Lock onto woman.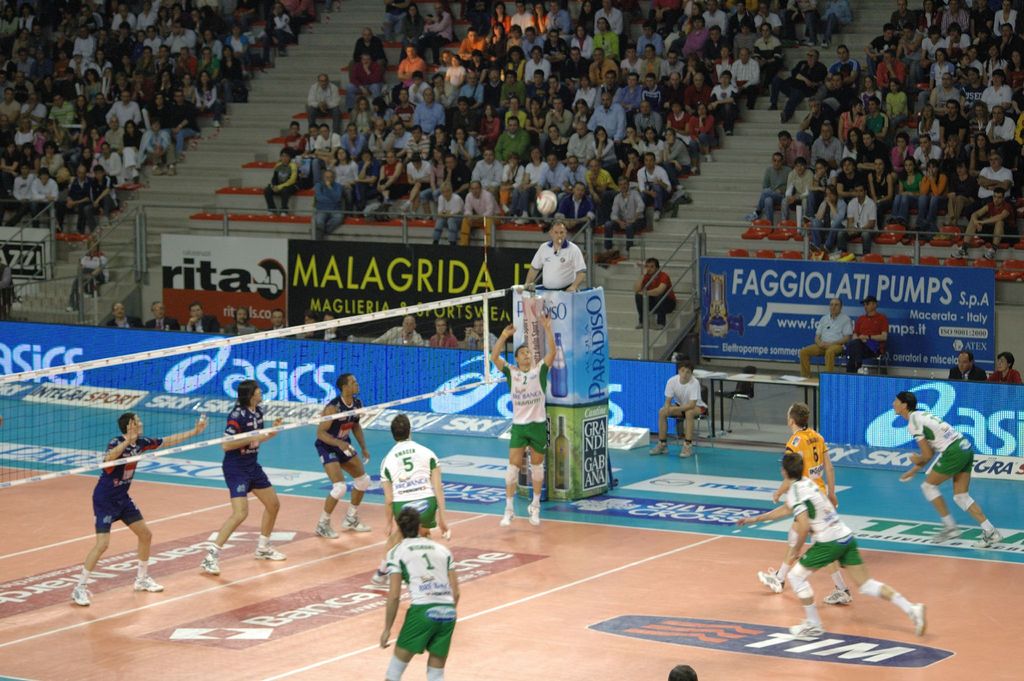
Locked: box(400, 2, 426, 62).
